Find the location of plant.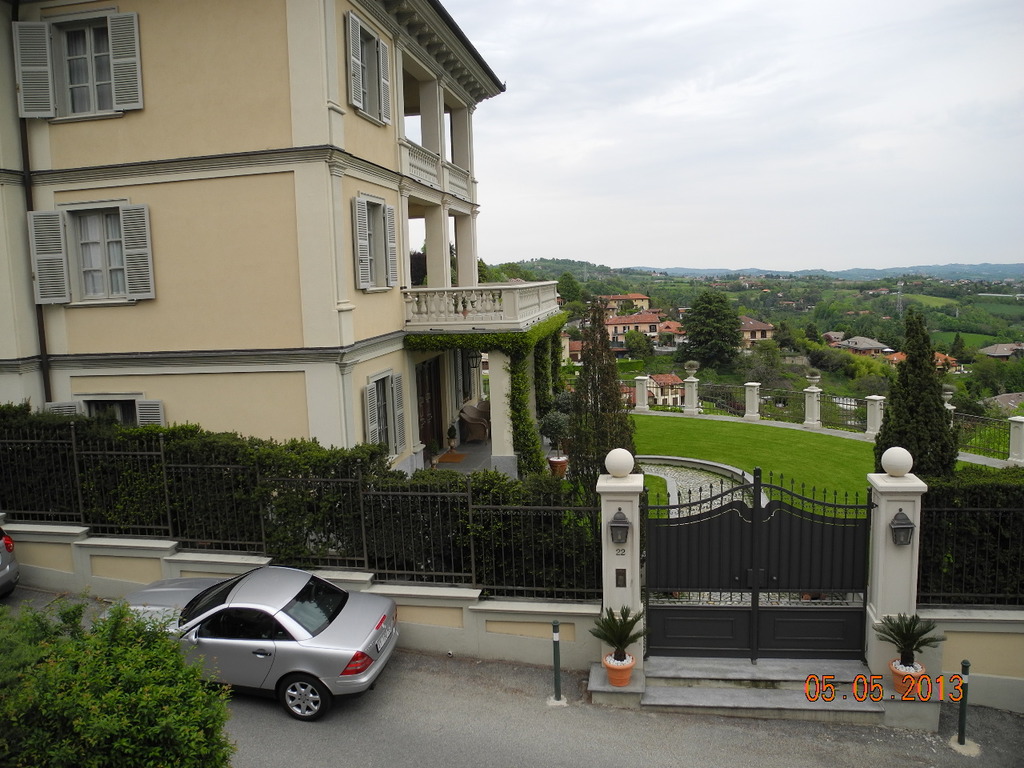
Location: 407 313 578 473.
